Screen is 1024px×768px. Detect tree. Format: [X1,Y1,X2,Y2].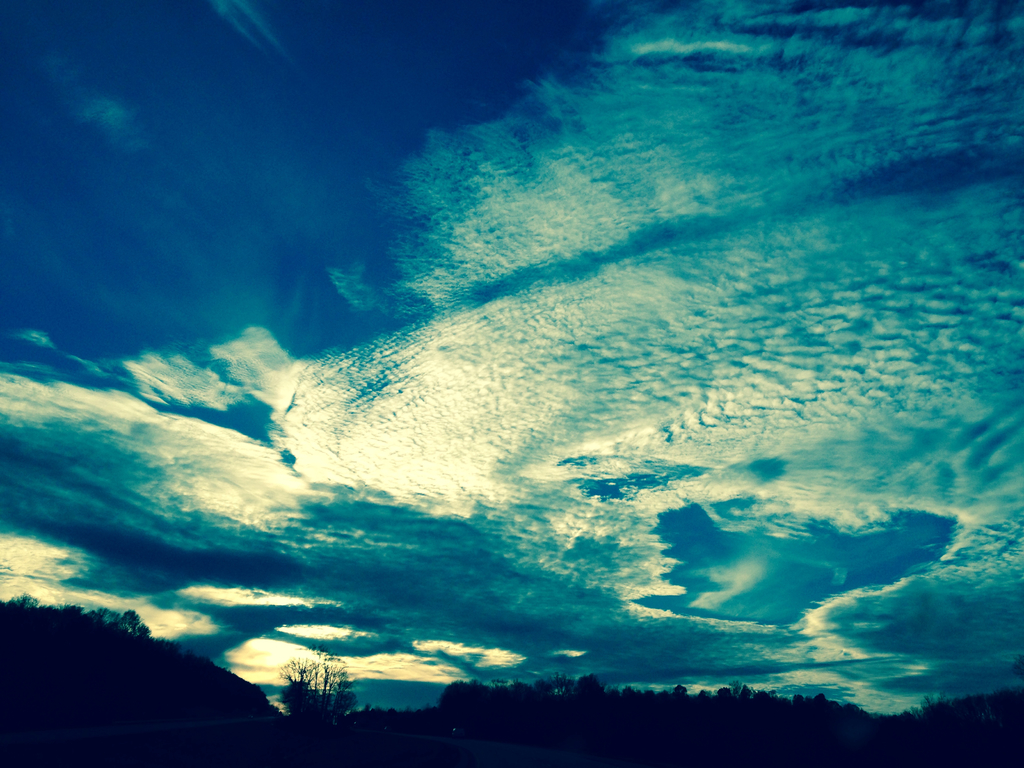
[259,653,353,735].
